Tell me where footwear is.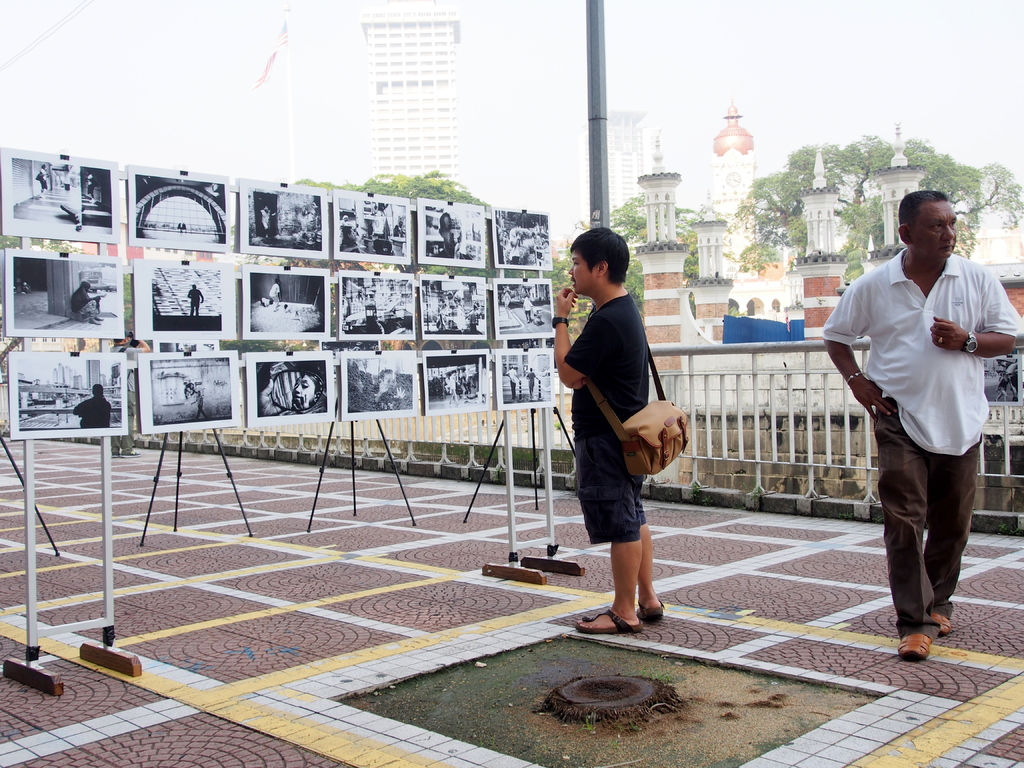
footwear is at select_region(641, 594, 668, 621).
